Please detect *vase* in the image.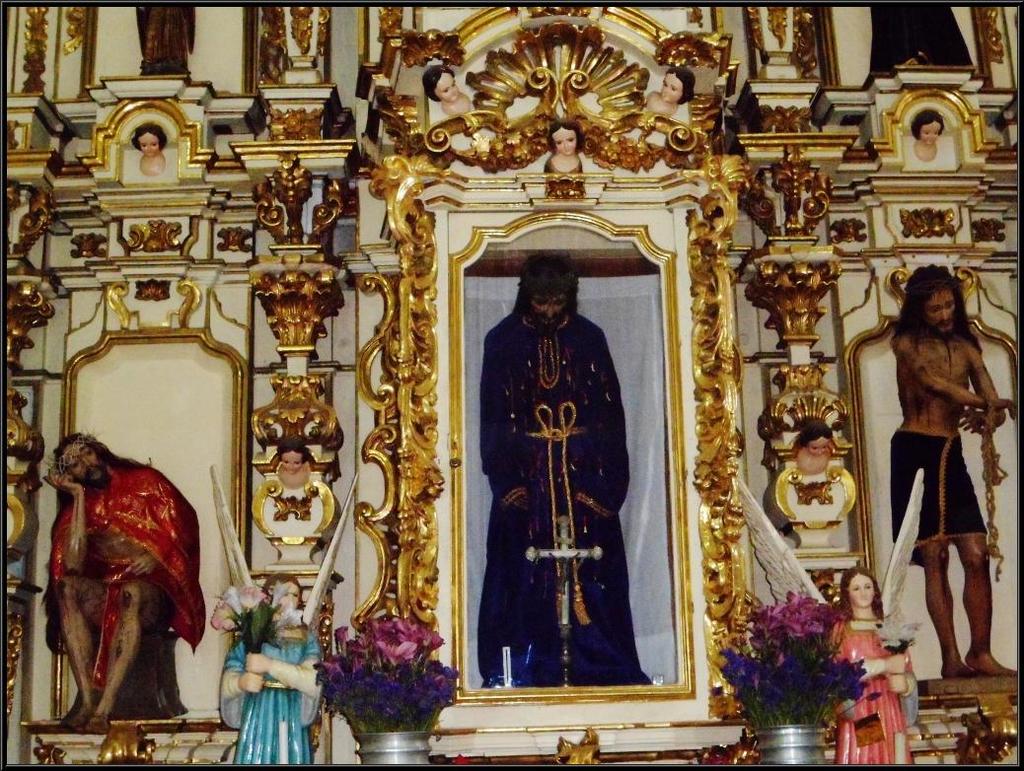
x1=756 y1=718 x2=827 y2=770.
